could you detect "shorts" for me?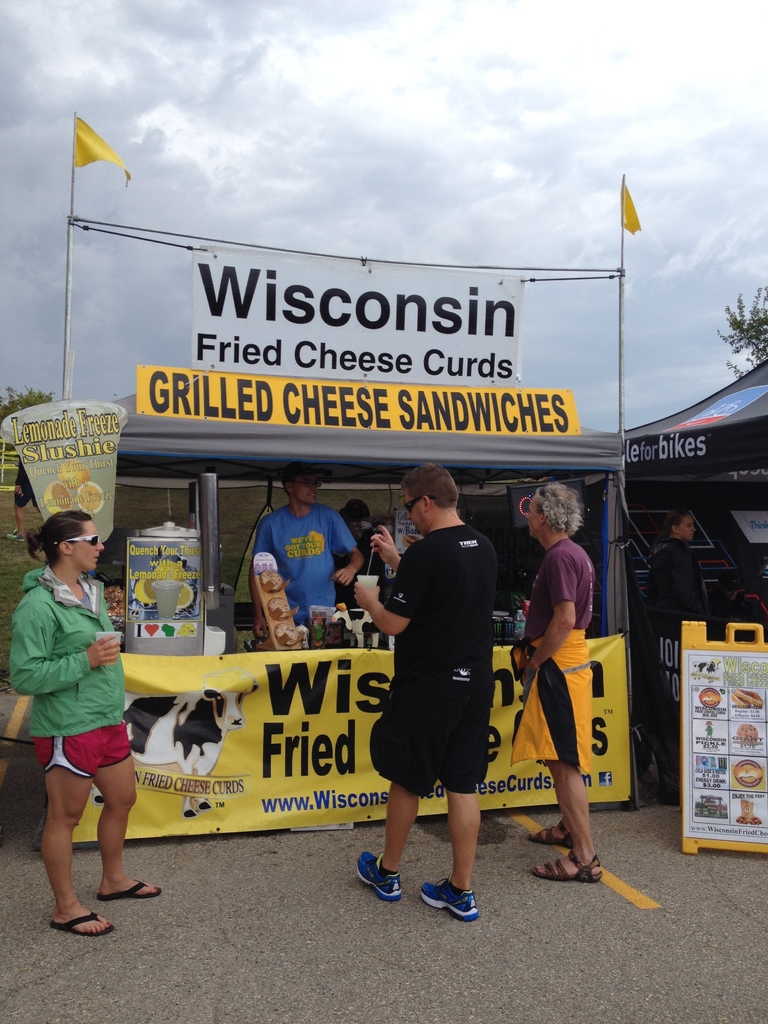
Detection result: (30,728,131,774).
